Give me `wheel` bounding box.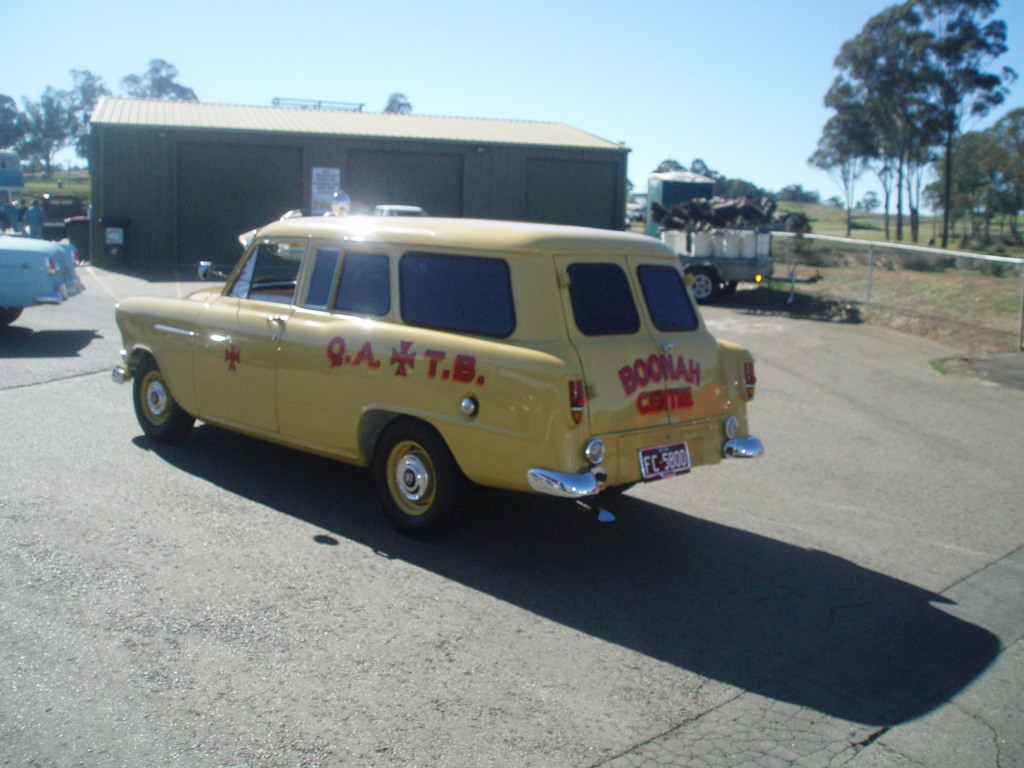
x1=123, y1=351, x2=198, y2=442.
